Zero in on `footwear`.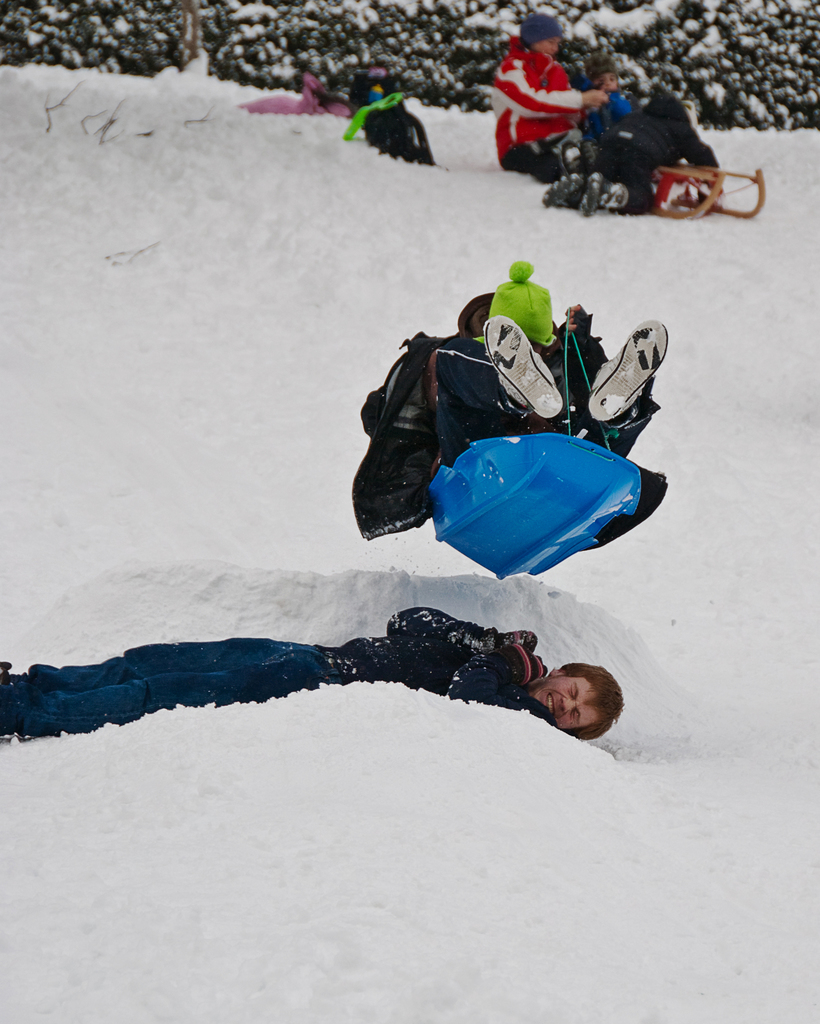
Zeroed in: locate(482, 316, 566, 420).
